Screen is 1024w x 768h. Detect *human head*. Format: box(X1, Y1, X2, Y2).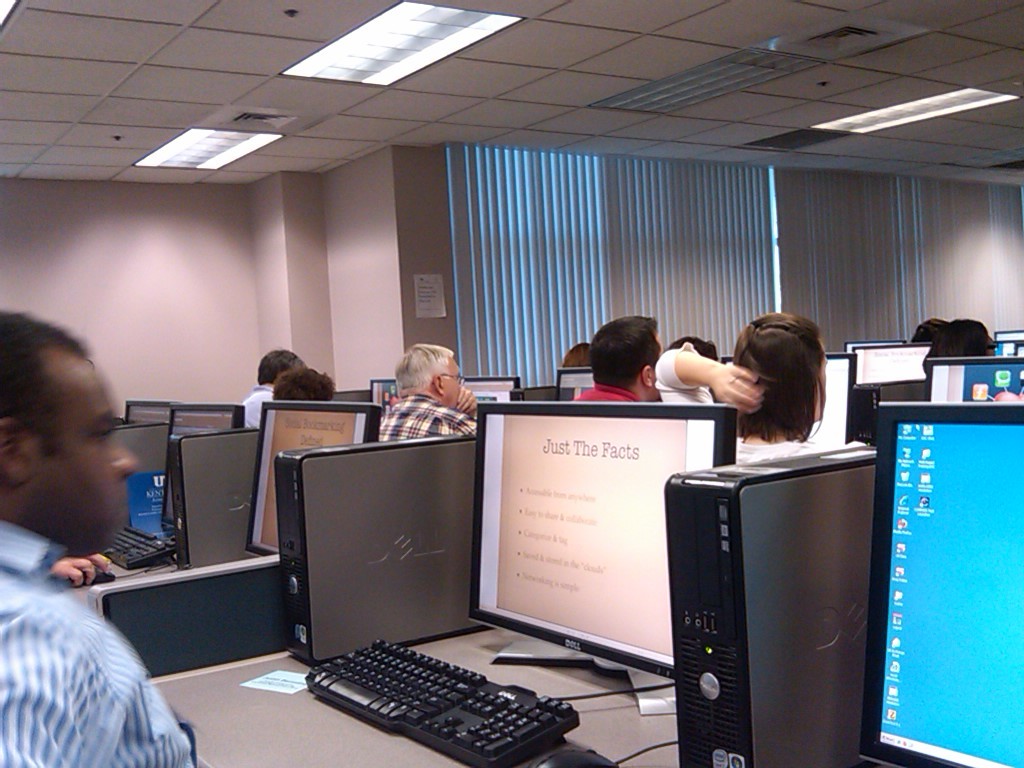
box(256, 350, 307, 383).
